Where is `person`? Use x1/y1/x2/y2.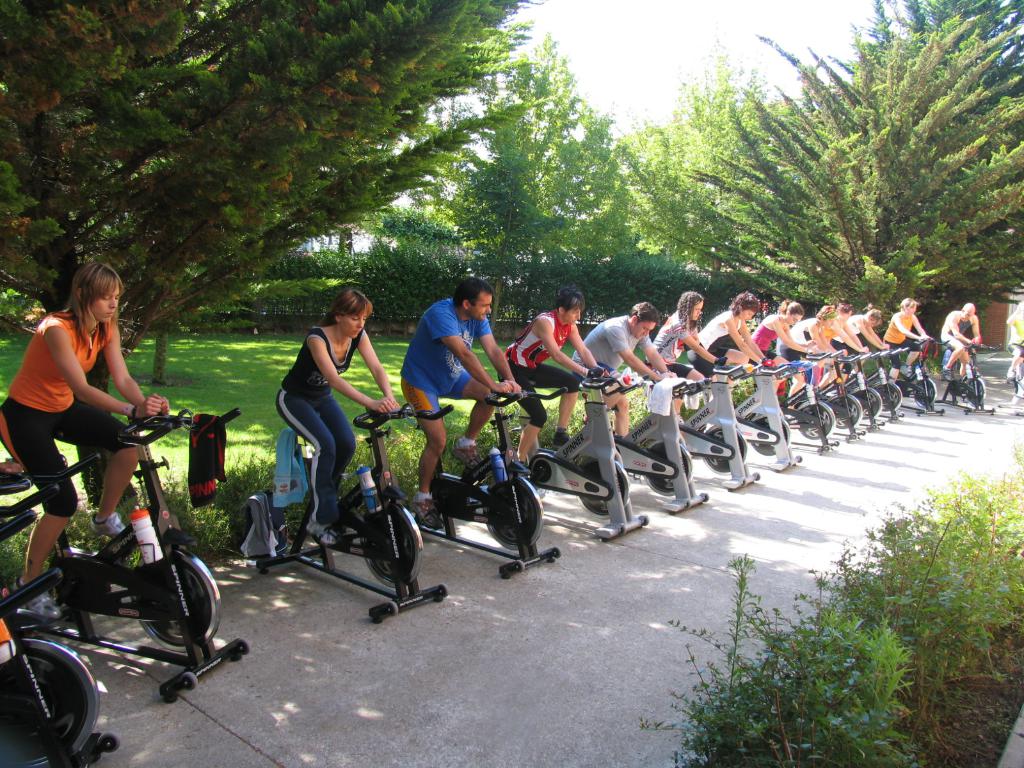
646/282/735/445.
